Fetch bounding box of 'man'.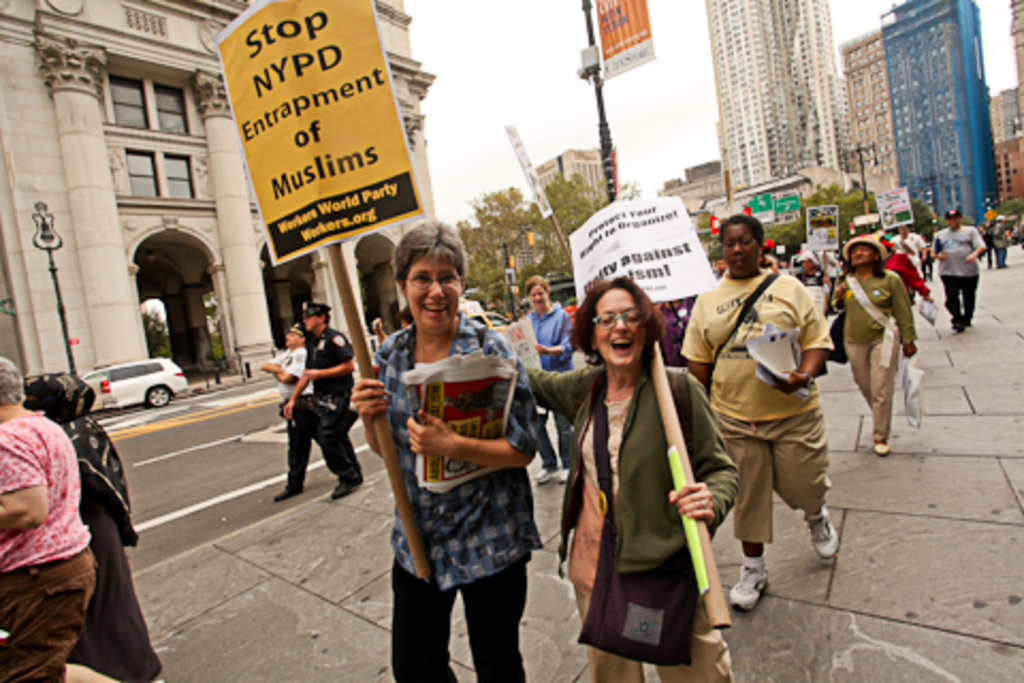
Bbox: bbox(258, 314, 326, 491).
